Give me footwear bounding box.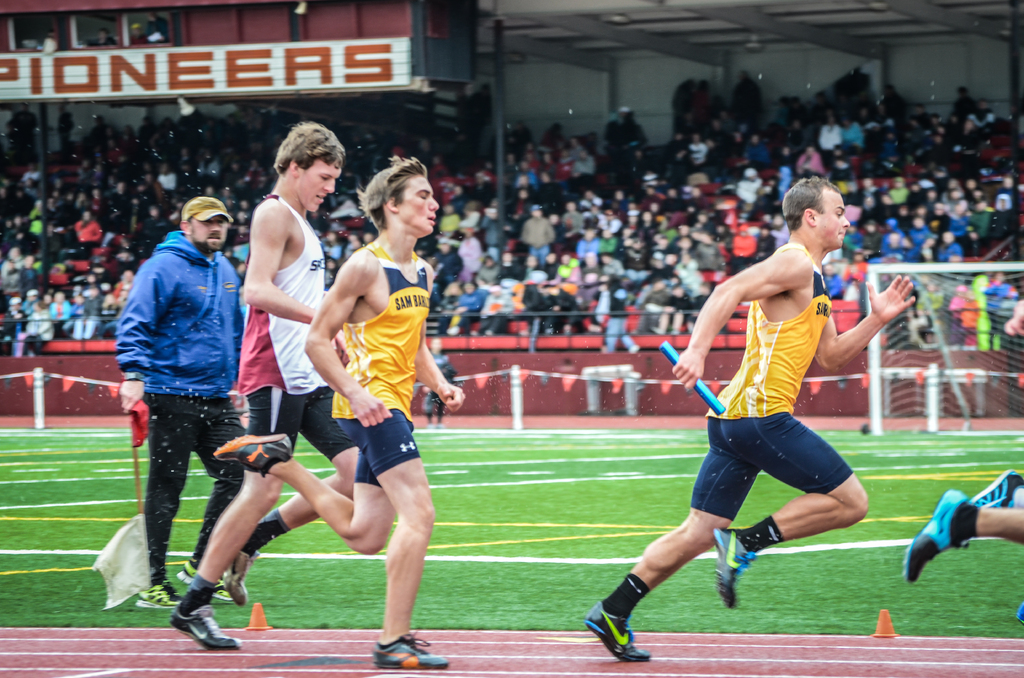
pyautogui.locateOnScreen(904, 486, 977, 577).
